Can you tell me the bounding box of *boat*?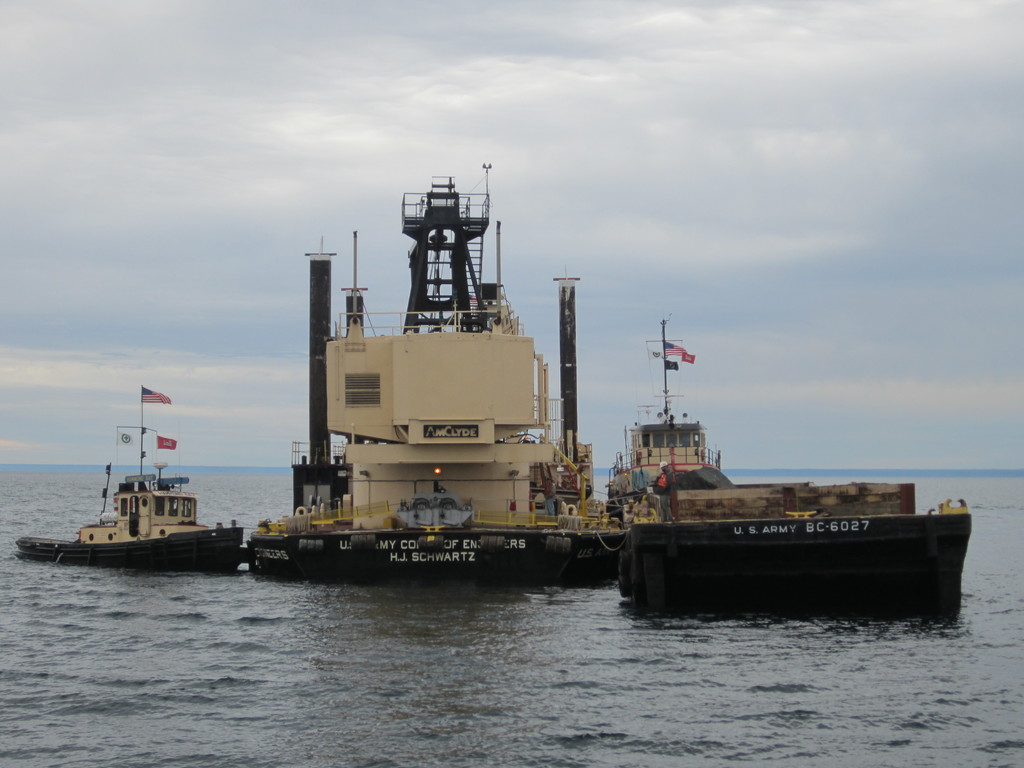
rect(605, 301, 723, 500).
